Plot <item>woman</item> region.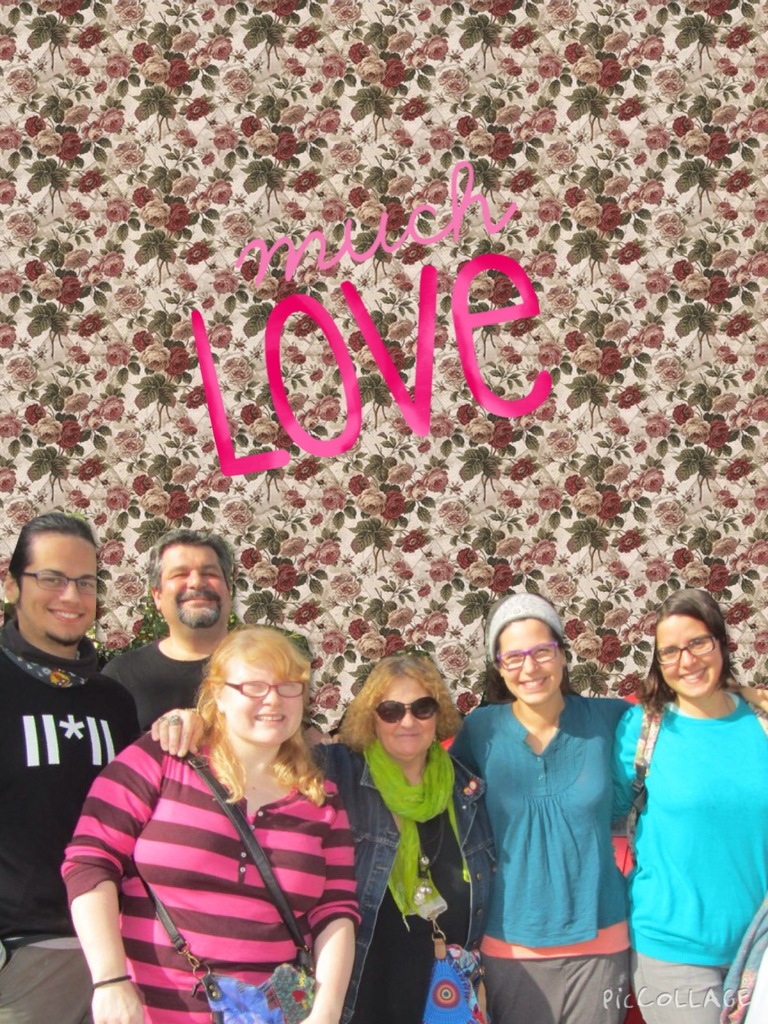
Plotted at [442, 591, 767, 1023].
